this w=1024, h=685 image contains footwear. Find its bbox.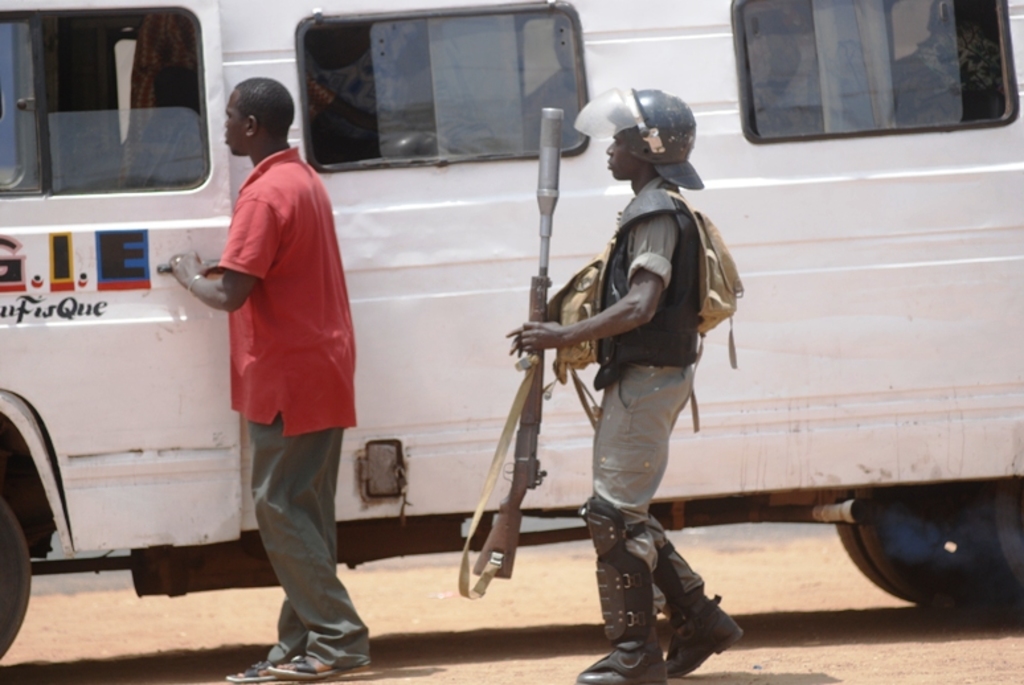
region(574, 639, 669, 684).
